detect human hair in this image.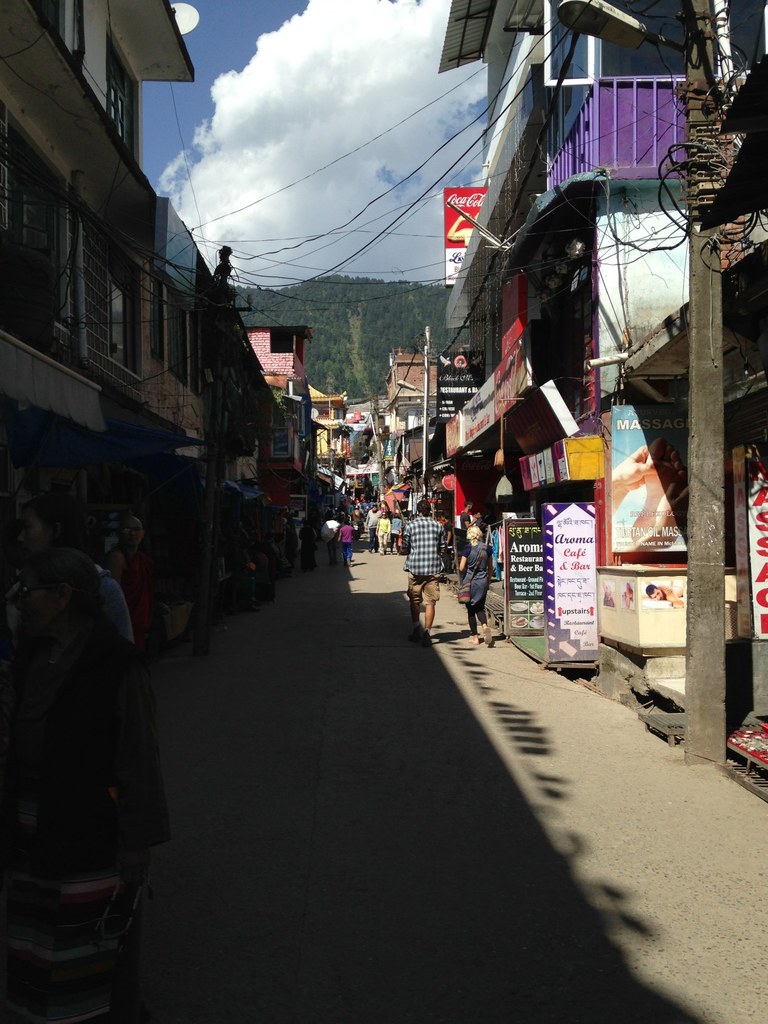
Detection: 413, 495, 433, 518.
